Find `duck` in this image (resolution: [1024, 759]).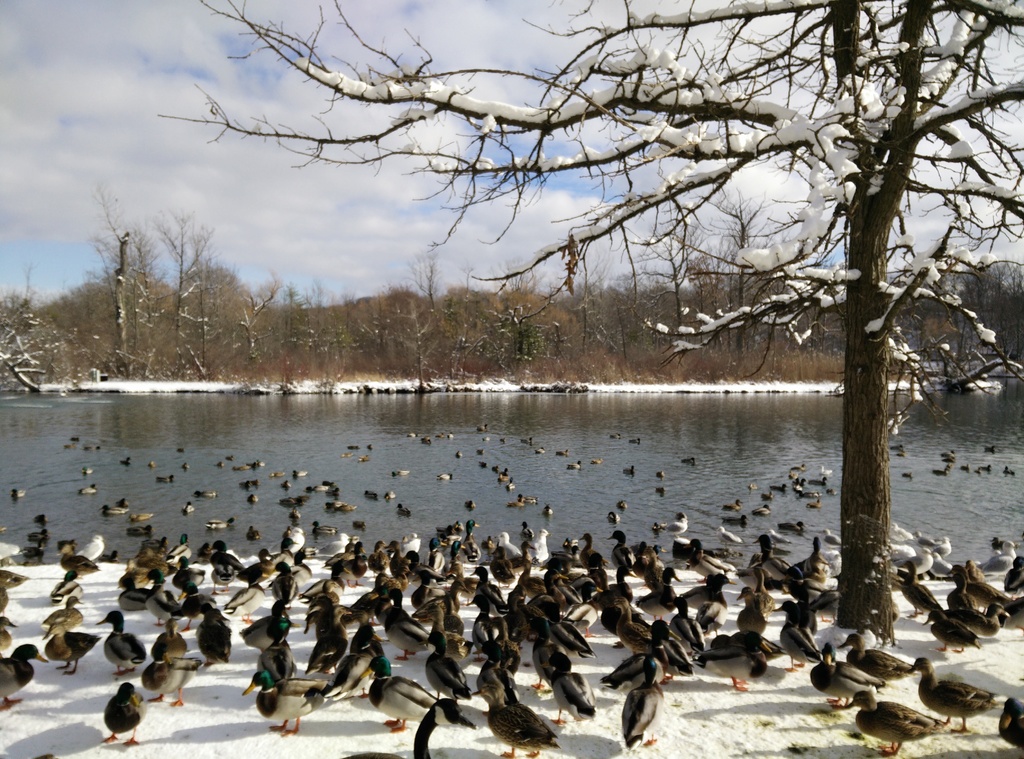
detection(673, 511, 693, 537).
